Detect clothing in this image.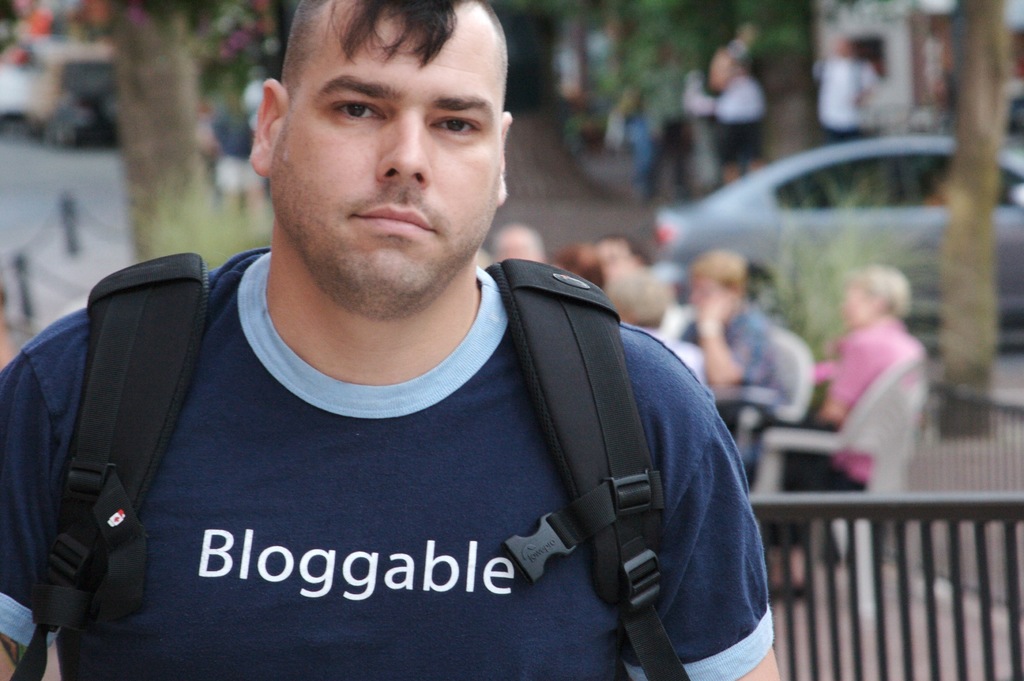
Detection: 762,321,917,504.
